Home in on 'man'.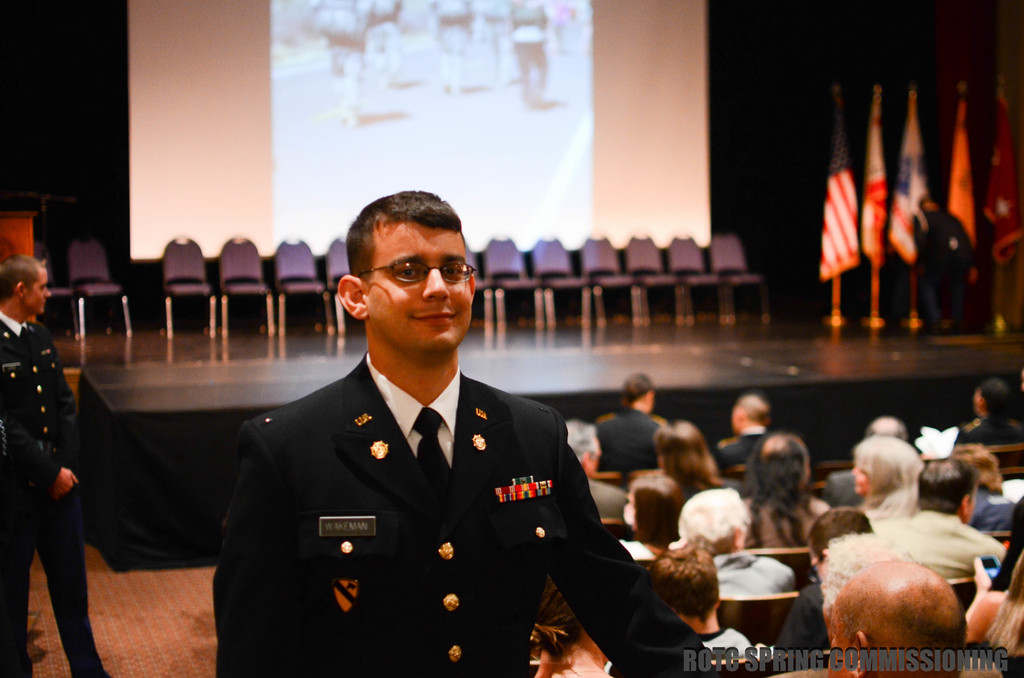
Homed in at (826,560,961,677).
